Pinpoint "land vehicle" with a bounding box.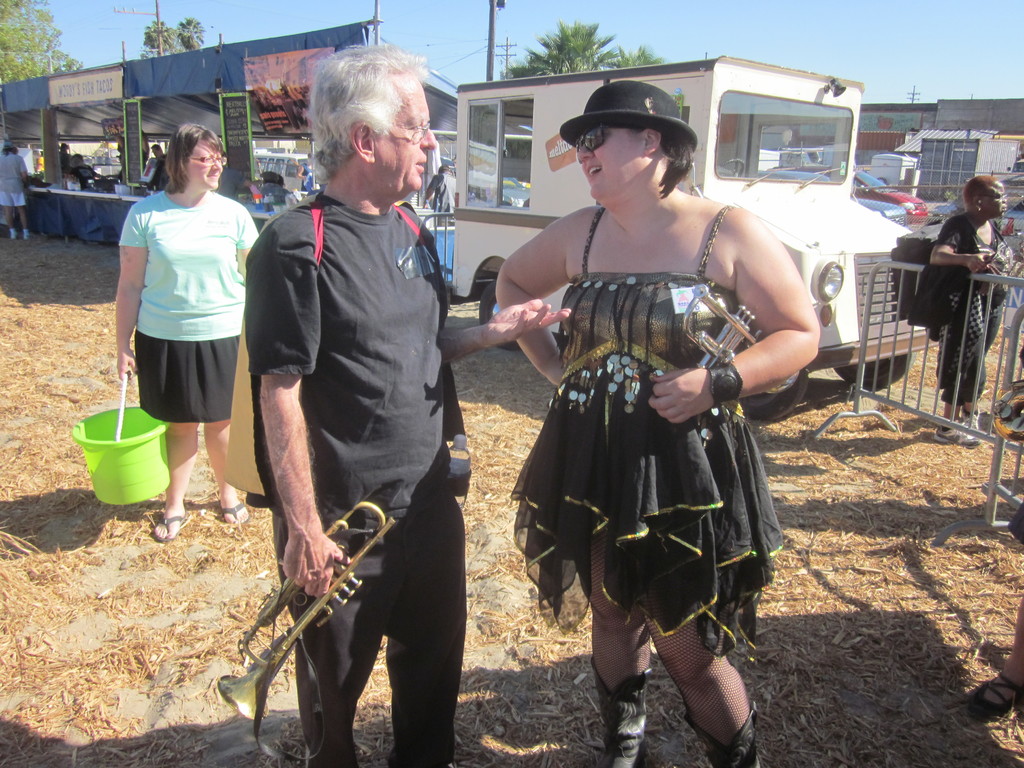
(left=756, top=168, right=909, bottom=227).
